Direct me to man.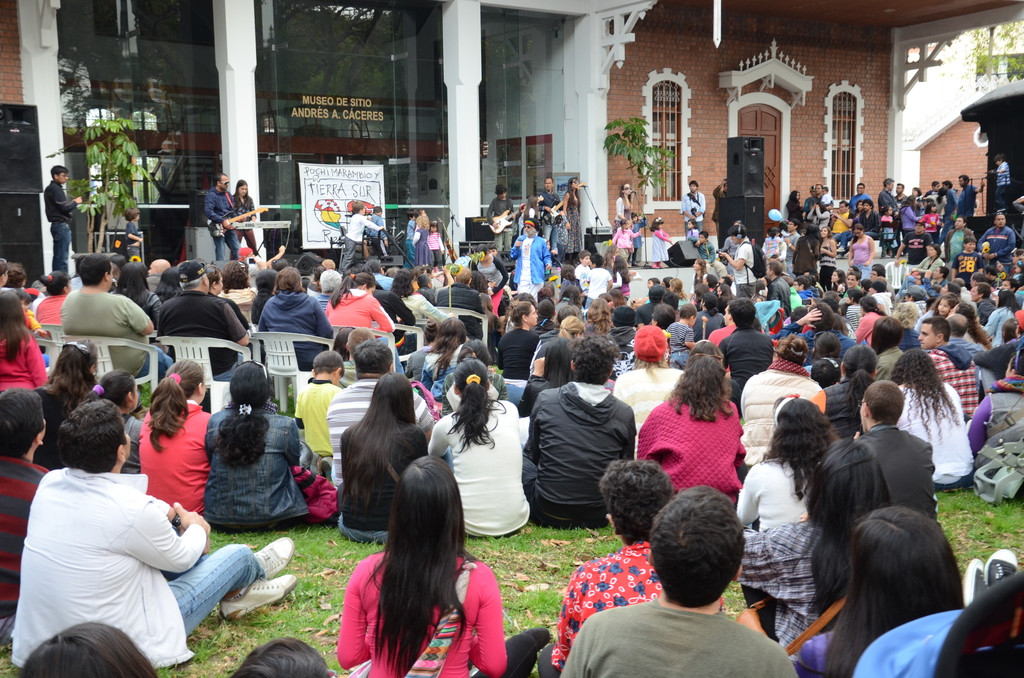
Direction: 436,268,485,339.
